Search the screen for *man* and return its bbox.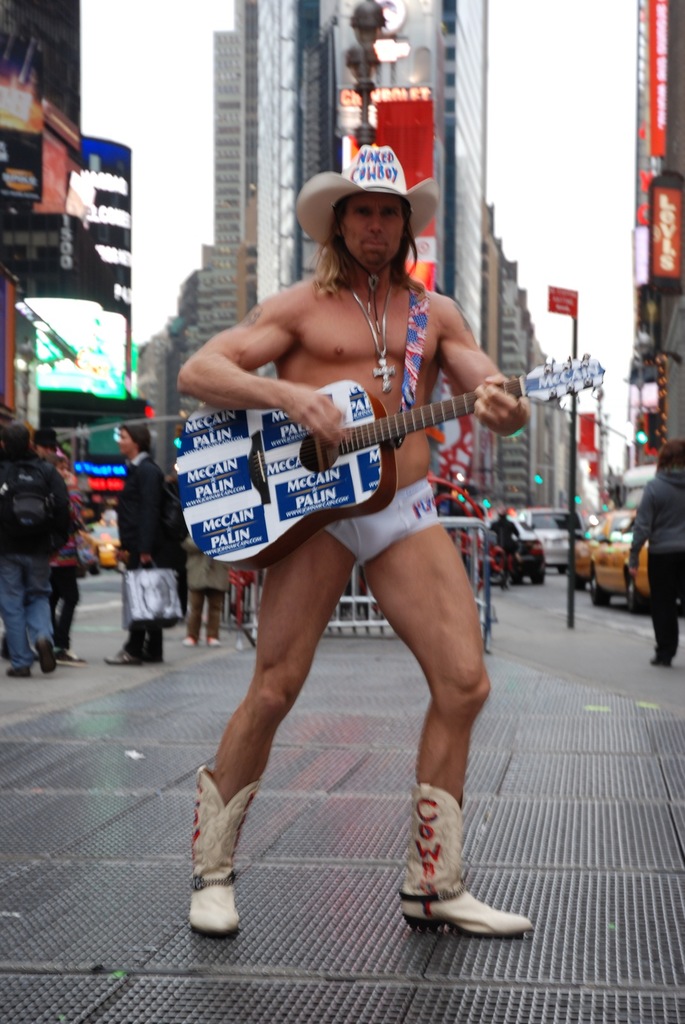
Found: crop(105, 423, 175, 664).
